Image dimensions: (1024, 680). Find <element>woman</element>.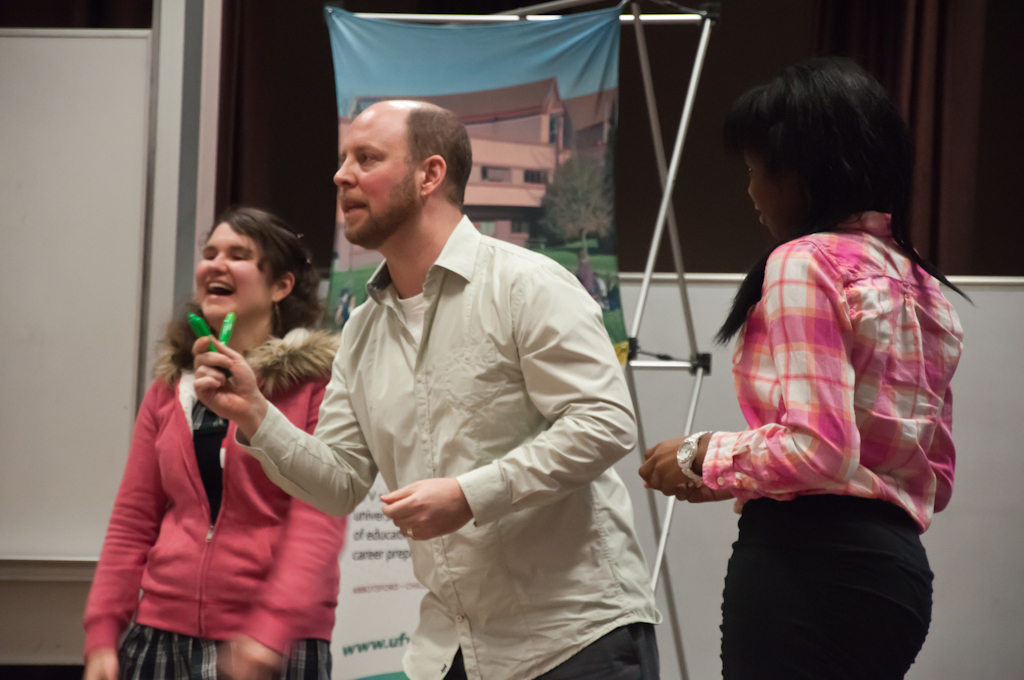
[82, 210, 345, 679].
